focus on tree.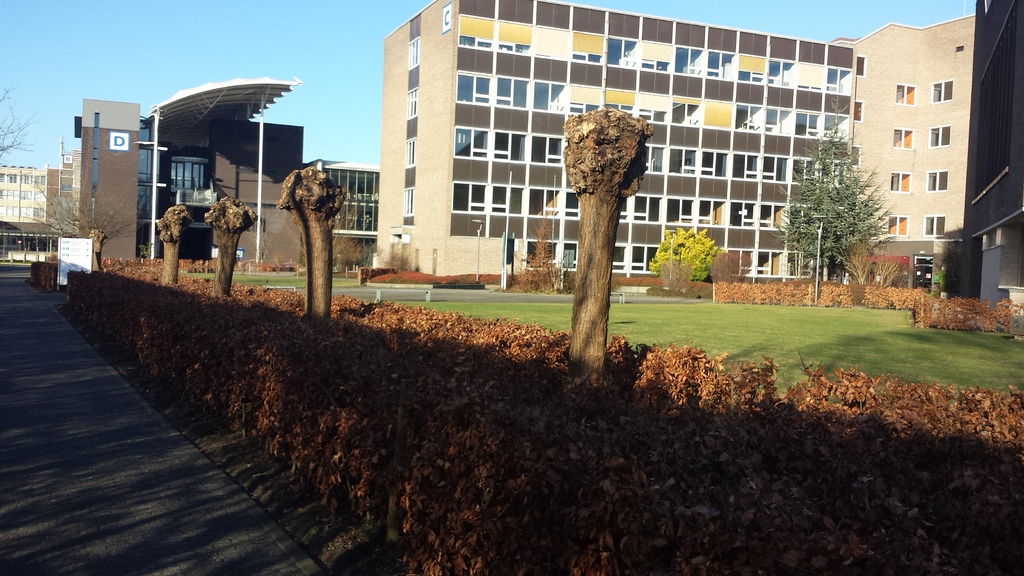
Focused at {"left": 773, "top": 98, "right": 894, "bottom": 304}.
